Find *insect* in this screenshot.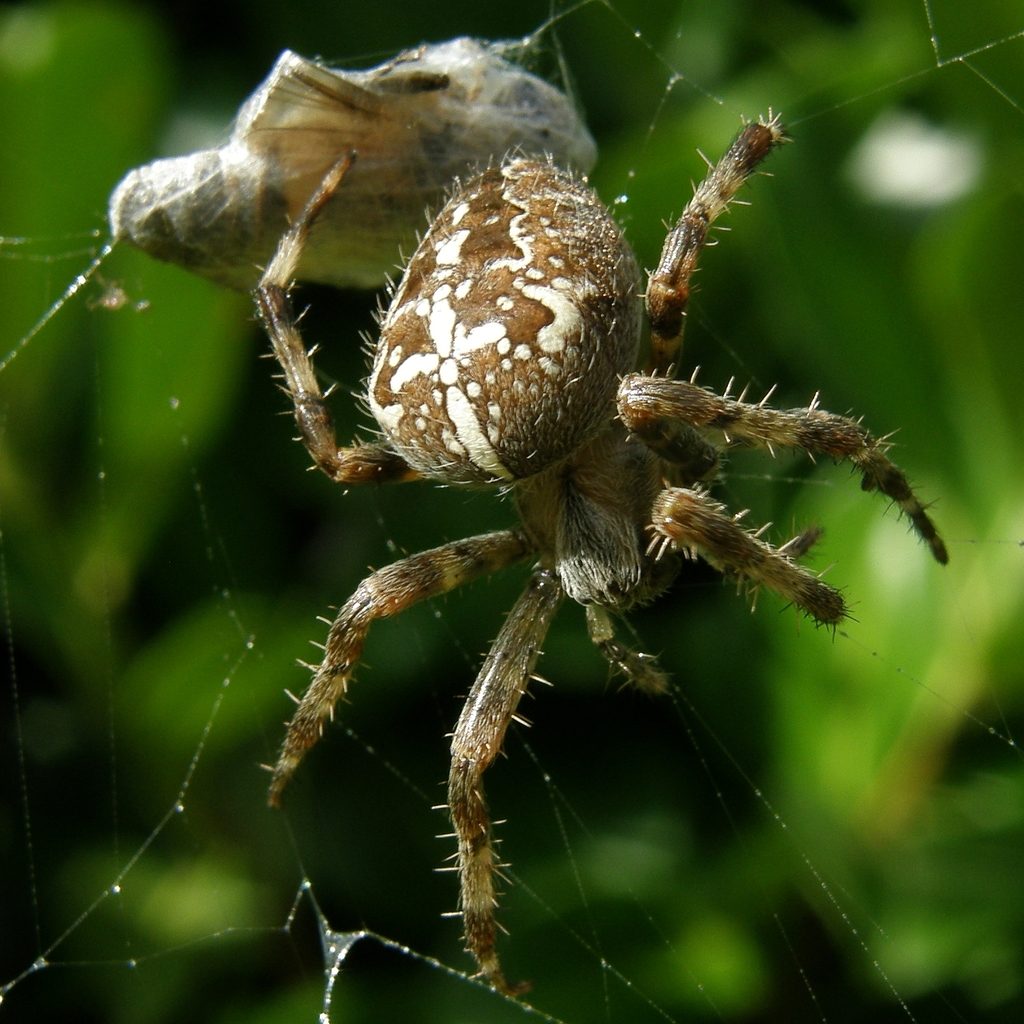
The bounding box for *insect* is bbox=[235, 105, 949, 1005].
